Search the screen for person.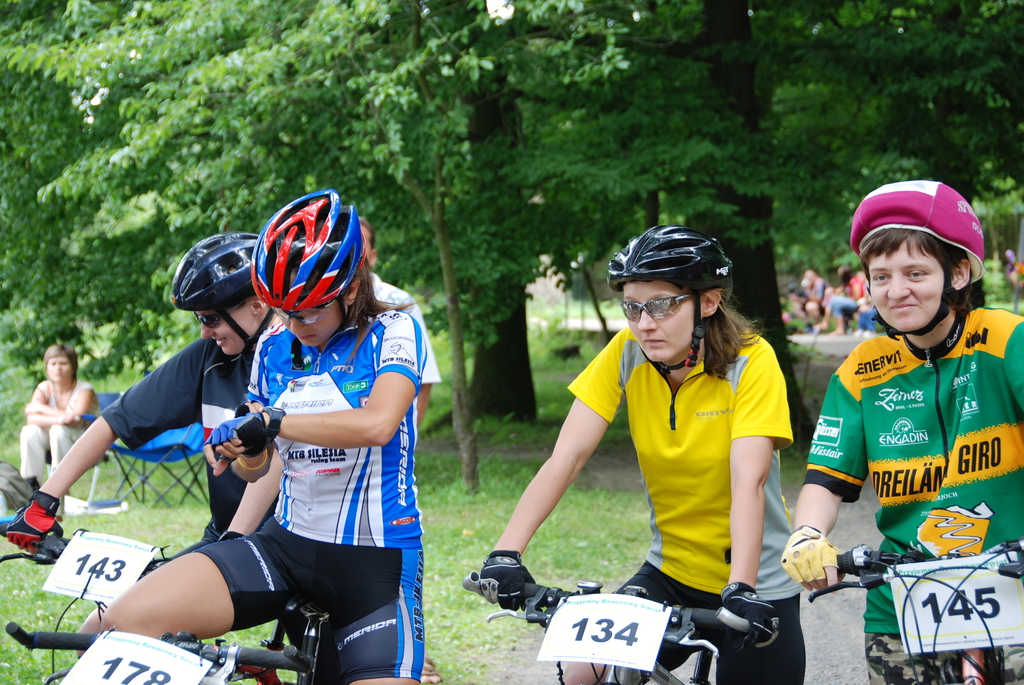
Found at (x1=481, y1=224, x2=806, y2=684).
